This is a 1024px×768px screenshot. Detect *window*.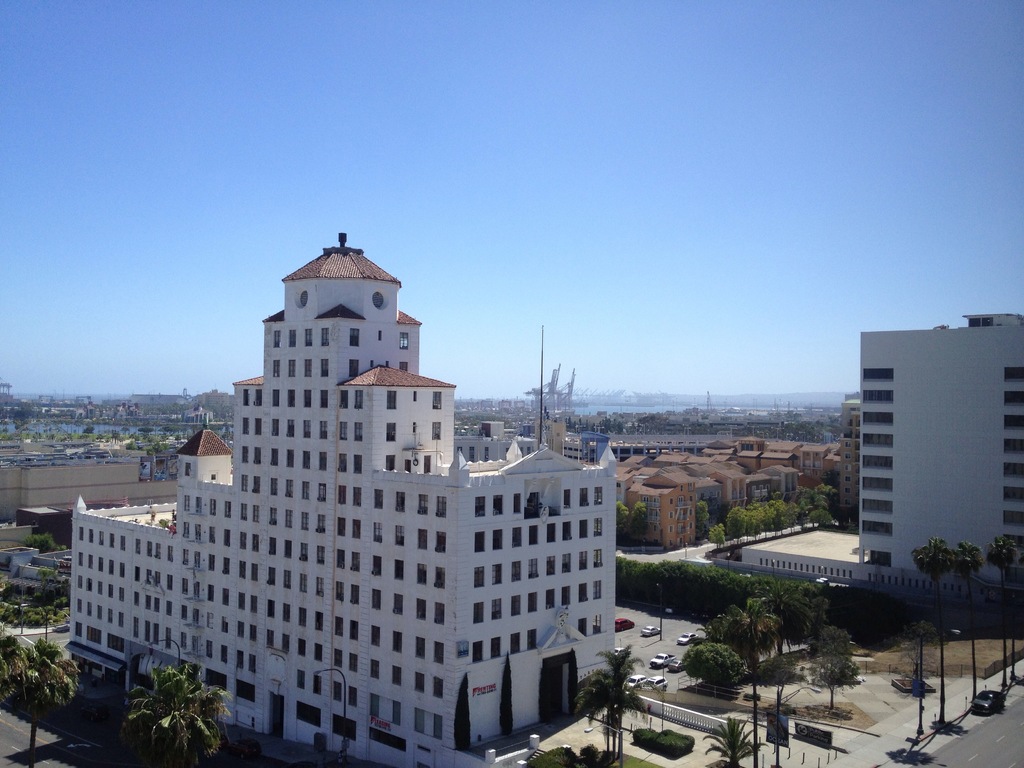
l=206, t=638, r=212, b=658.
